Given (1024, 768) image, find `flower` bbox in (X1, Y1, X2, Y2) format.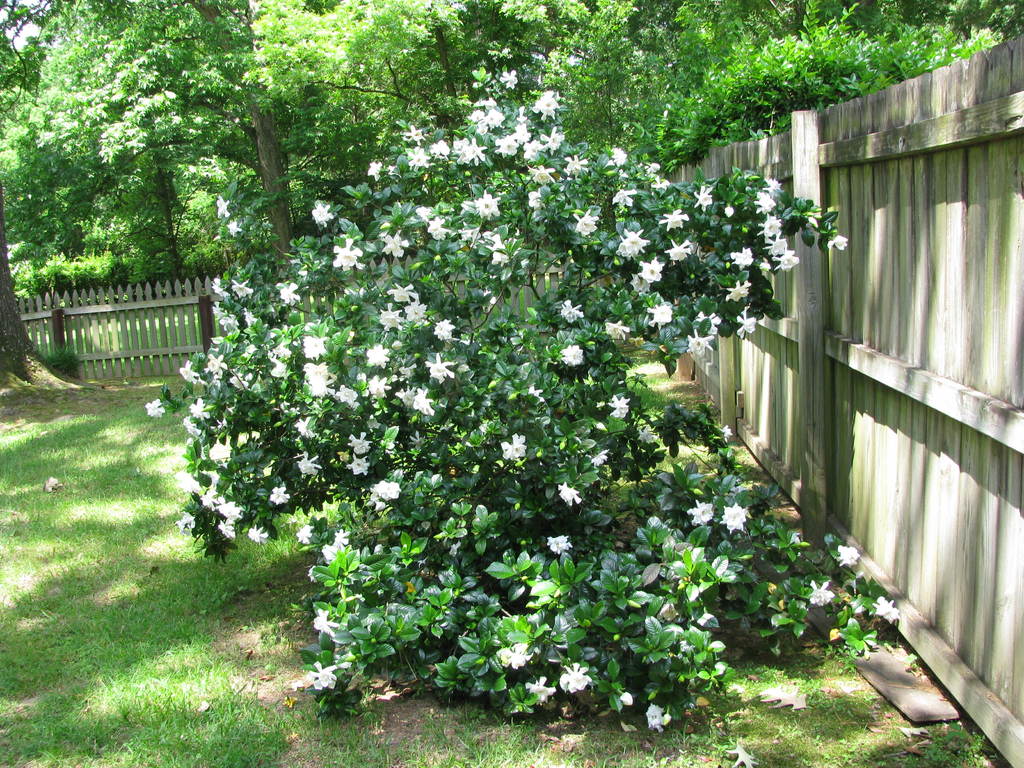
(308, 202, 337, 225).
